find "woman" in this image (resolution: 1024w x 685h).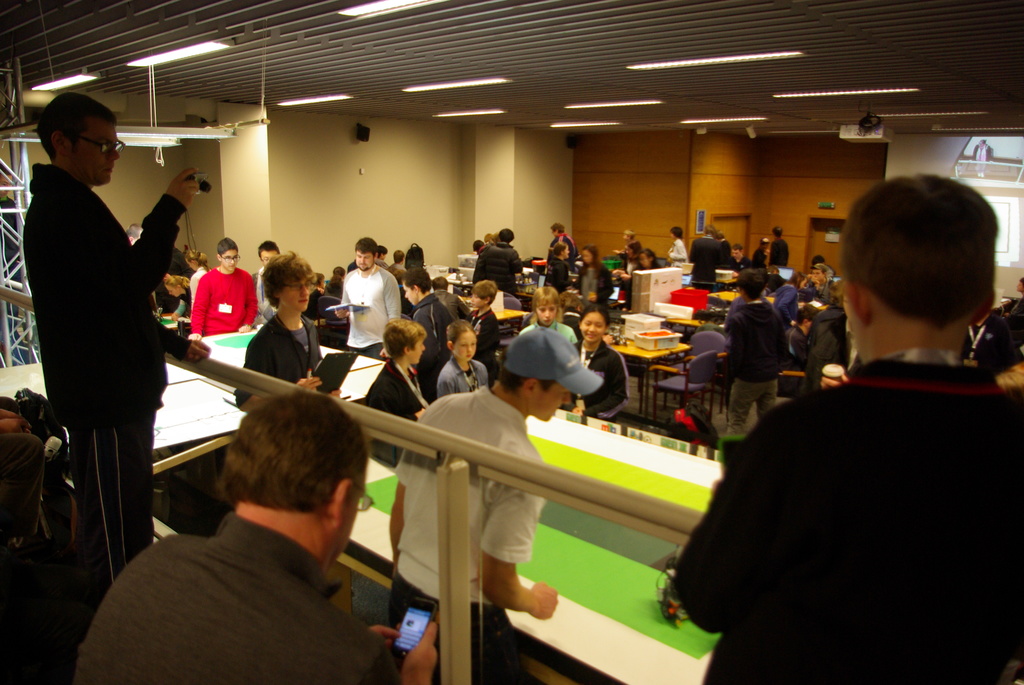
{"x1": 321, "y1": 267, "x2": 341, "y2": 304}.
